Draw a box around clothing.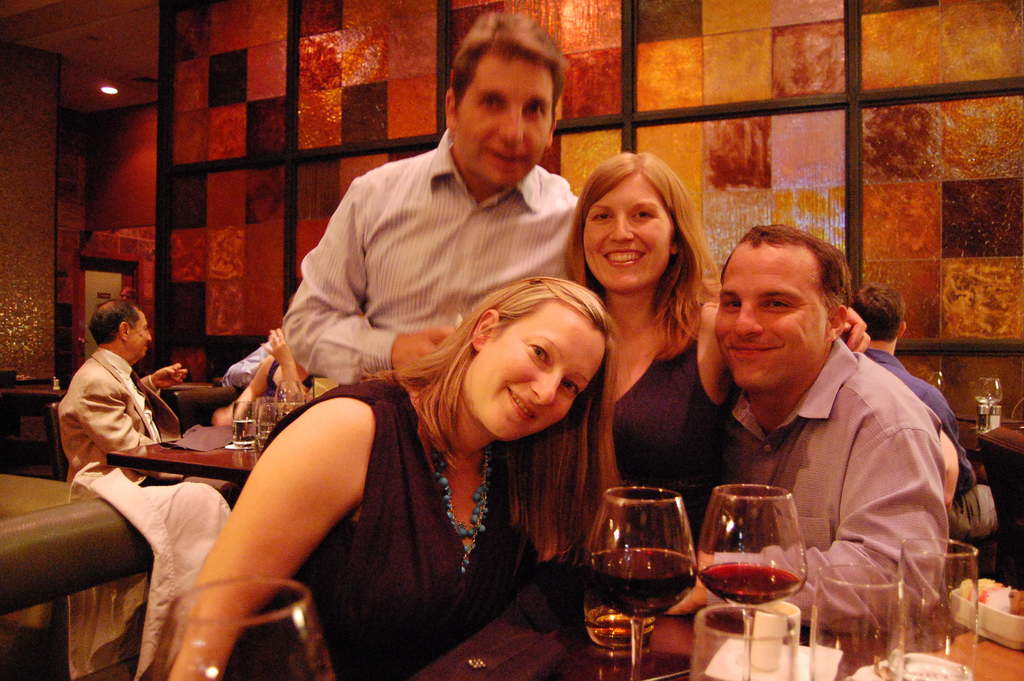
[137, 380, 545, 680].
